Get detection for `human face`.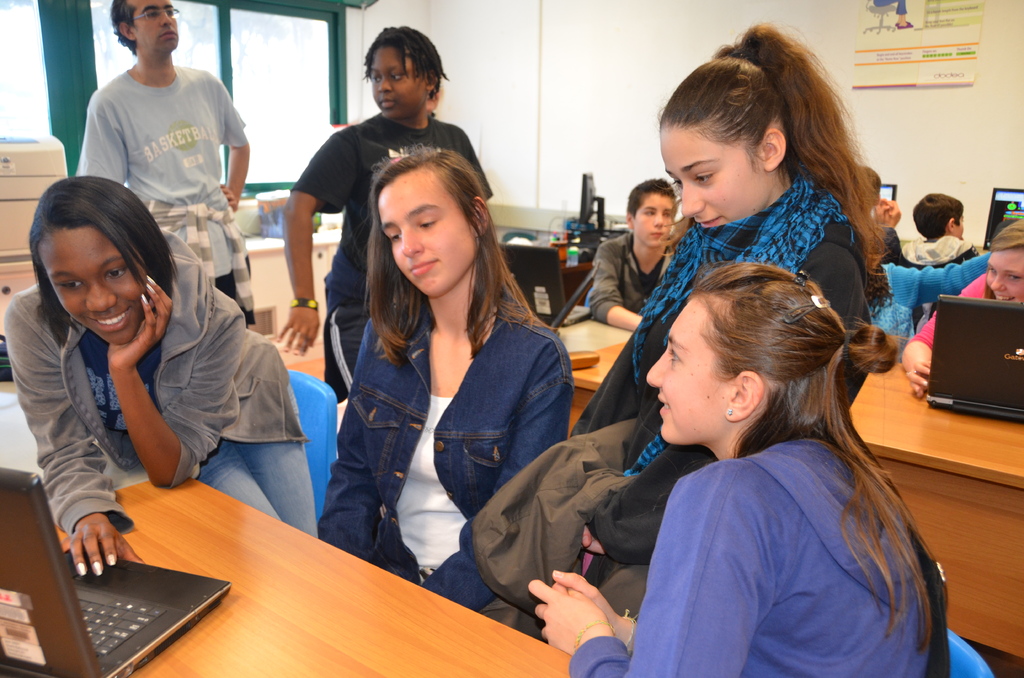
Detection: box=[132, 0, 178, 57].
